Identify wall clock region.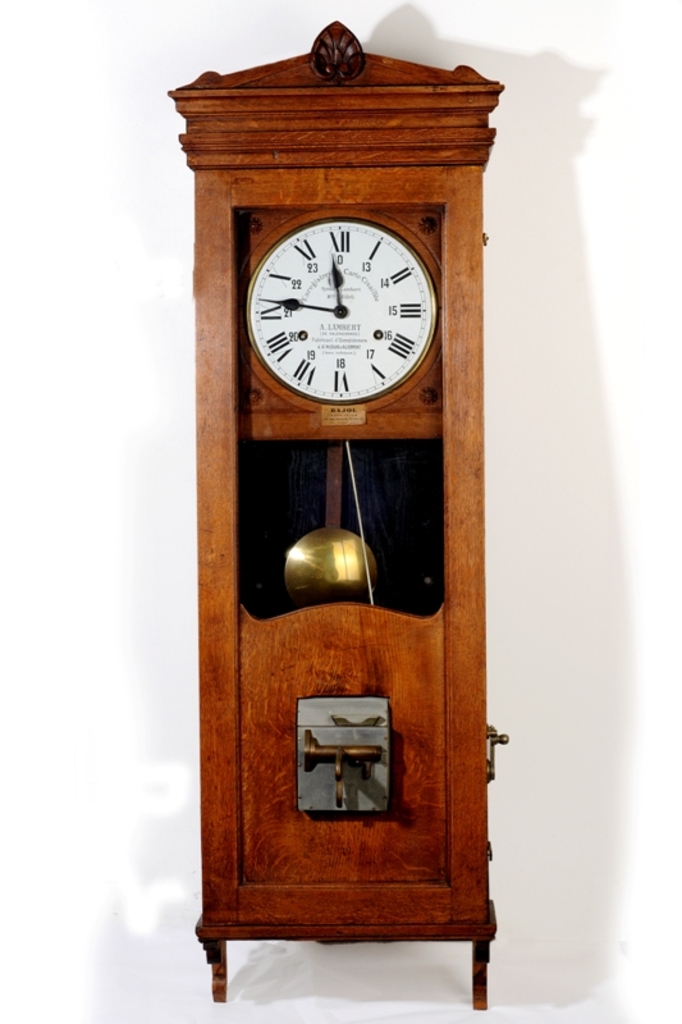
Region: bbox=(206, 19, 490, 970).
